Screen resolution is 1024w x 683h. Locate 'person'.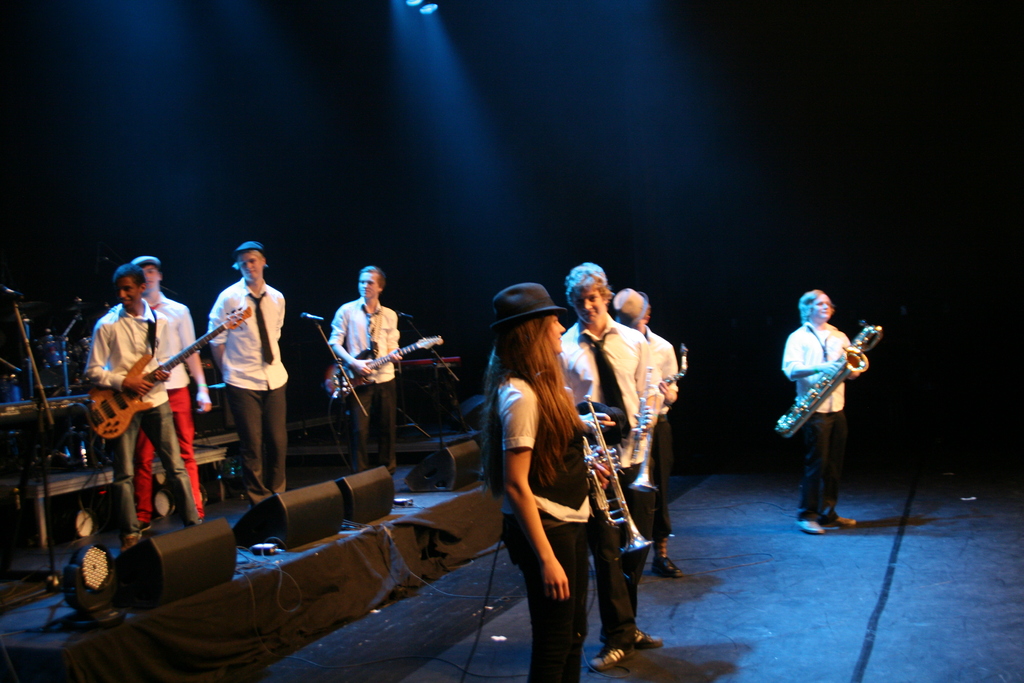
558 259 666 673.
